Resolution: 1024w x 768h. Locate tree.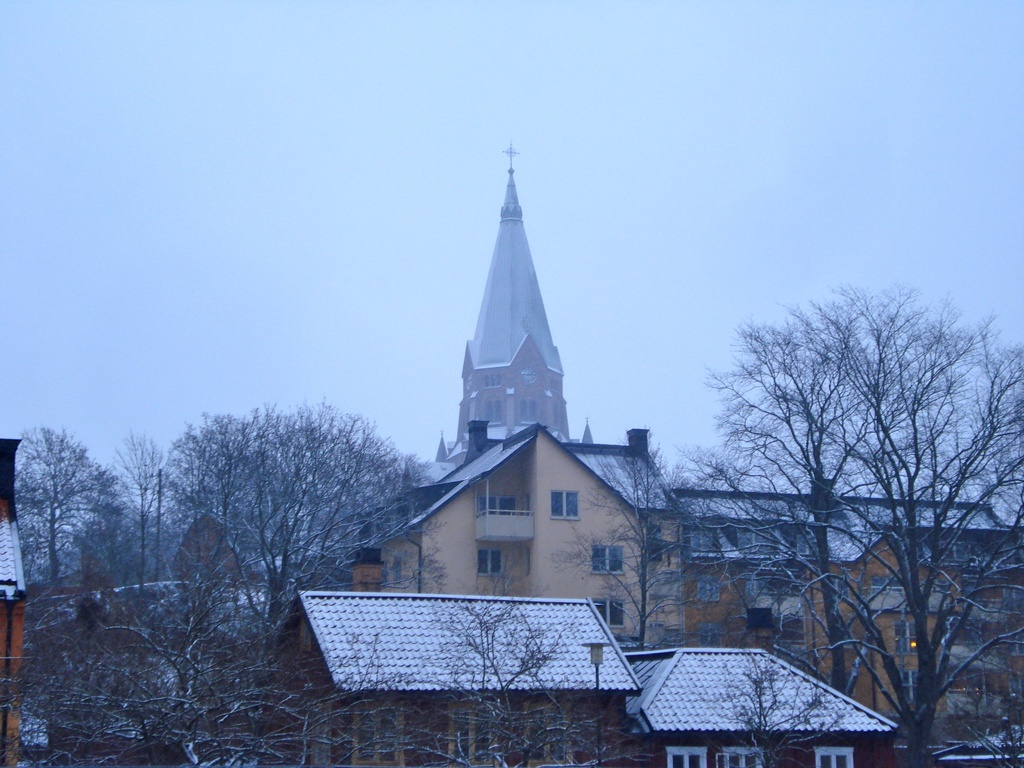
box=[114, 422, 175, 606].
